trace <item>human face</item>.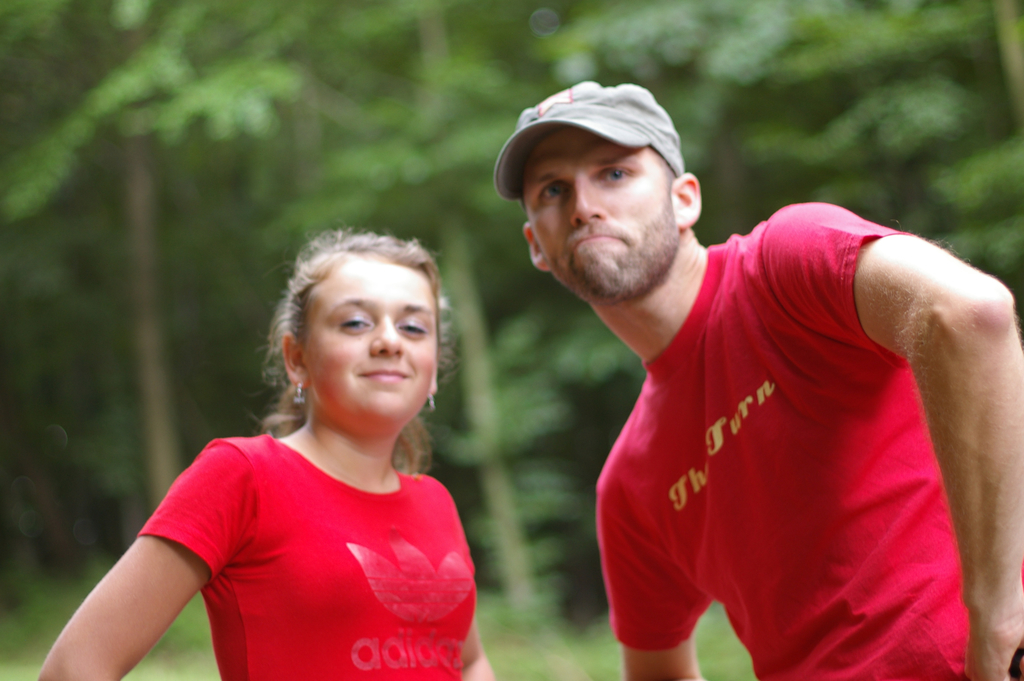
Traced to box(300, 251, 439, 424).
